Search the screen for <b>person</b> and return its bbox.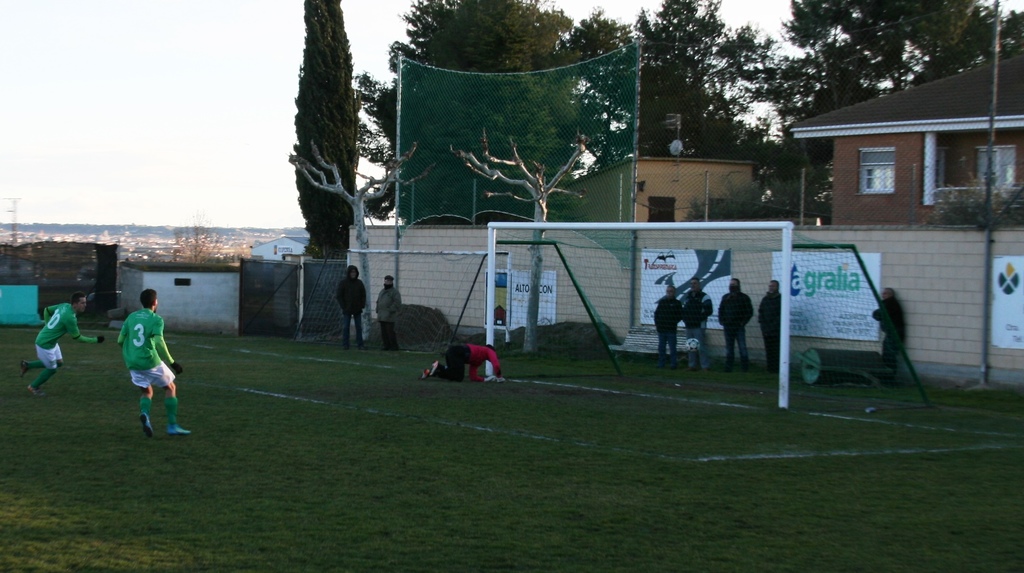
Found: [874, 284, 913, 366].
